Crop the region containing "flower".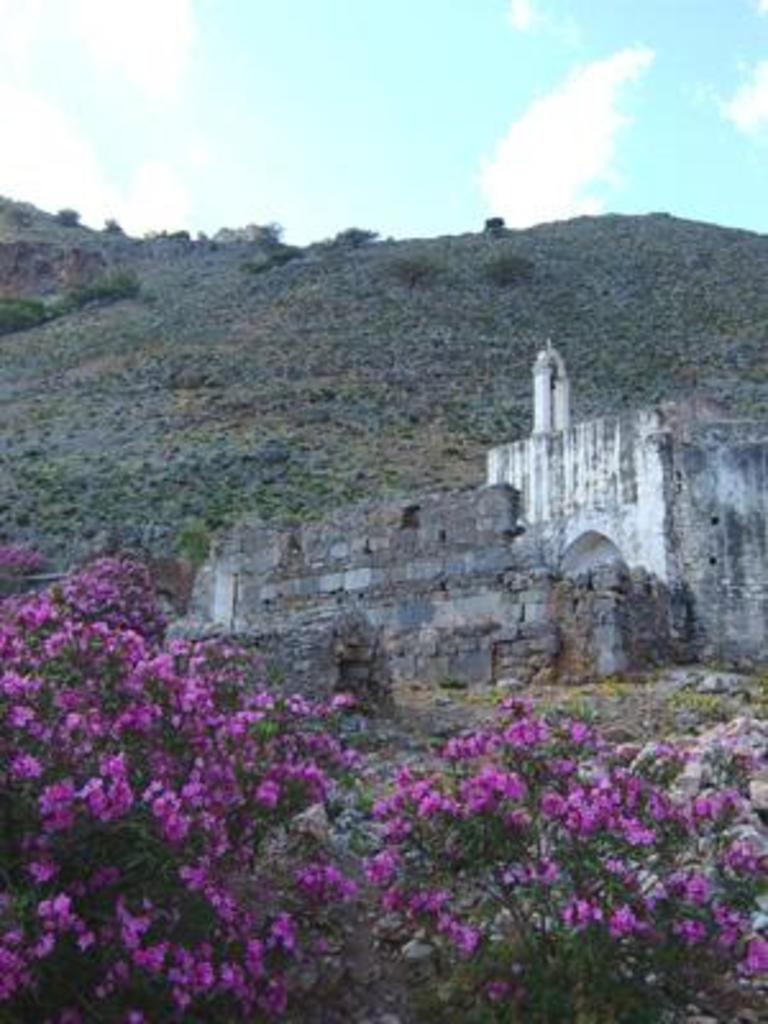
Crop region: bbox(443, 919, 479, 960).
